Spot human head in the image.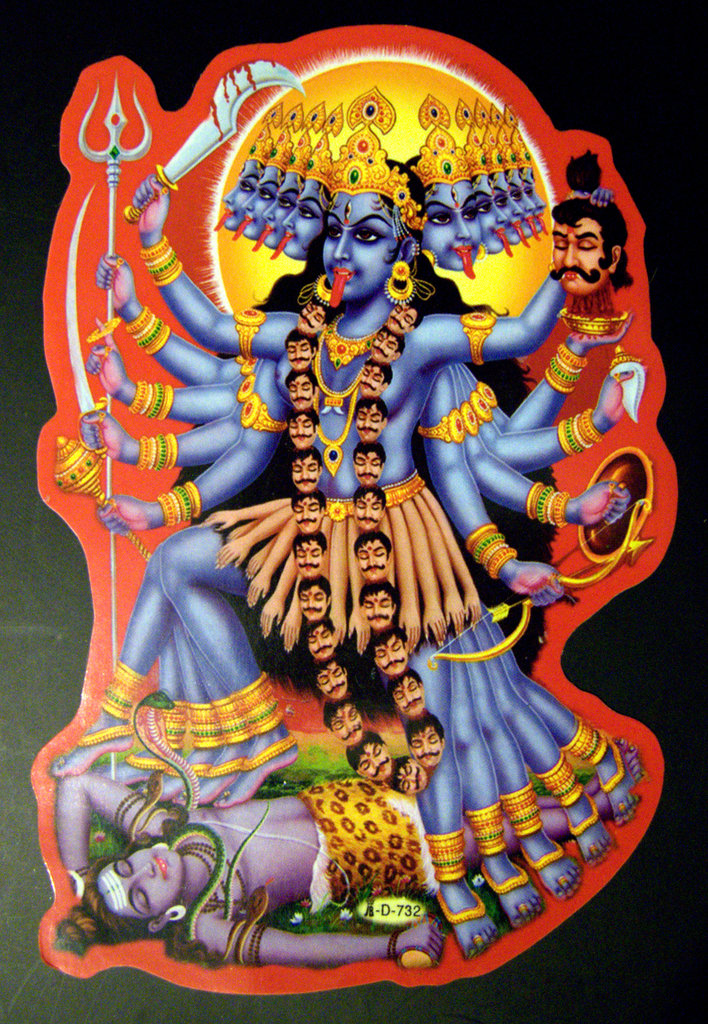
human head found at crop(287, 404, 321, 451).
